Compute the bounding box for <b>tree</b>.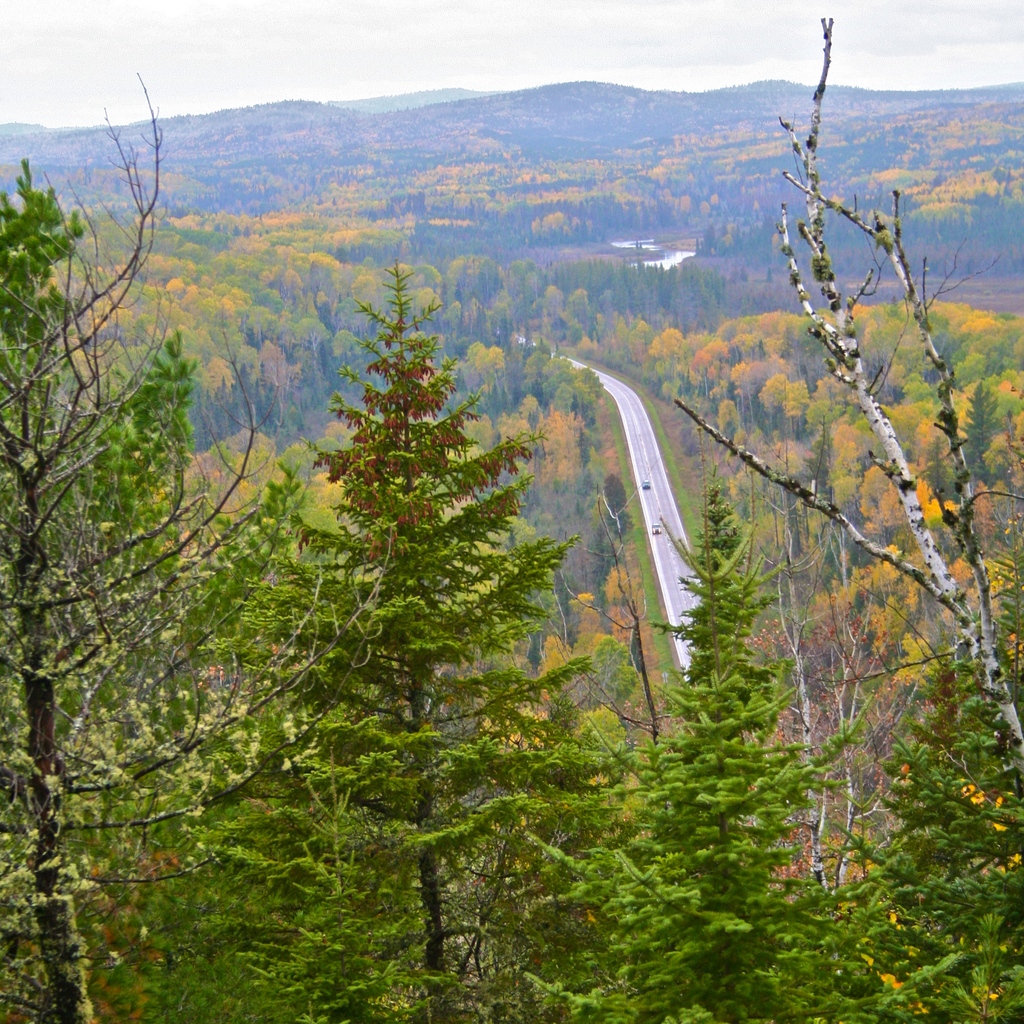
764,664,1023,1023.
